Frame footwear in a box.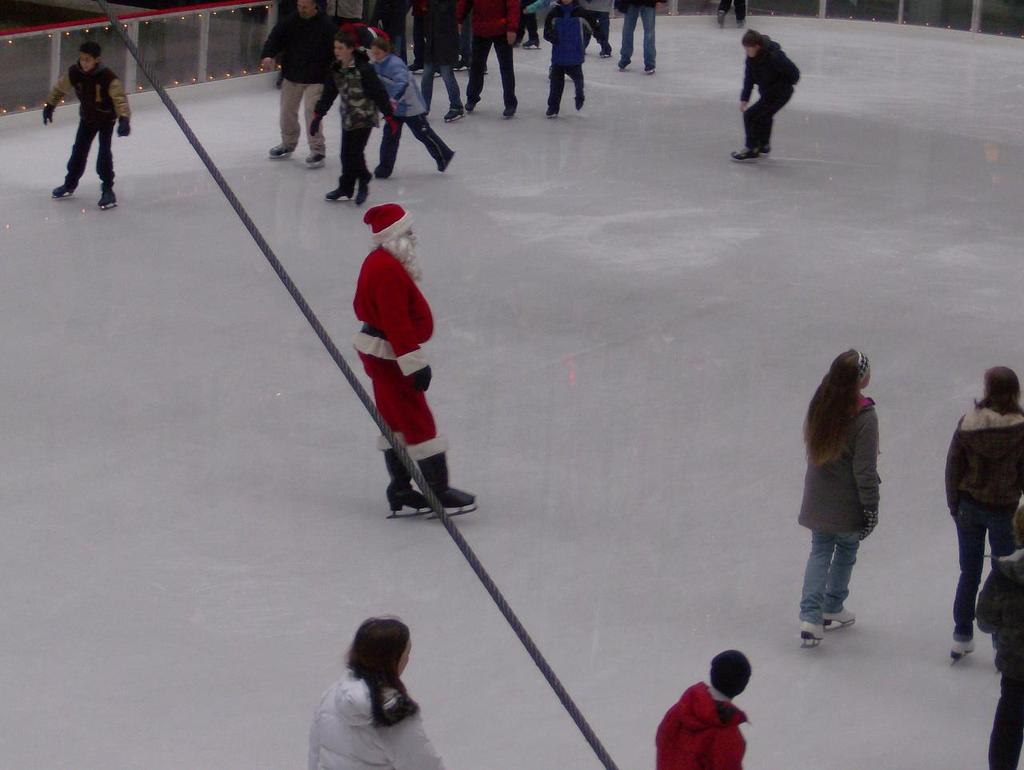
select_region(53, 180, 73, 193).
